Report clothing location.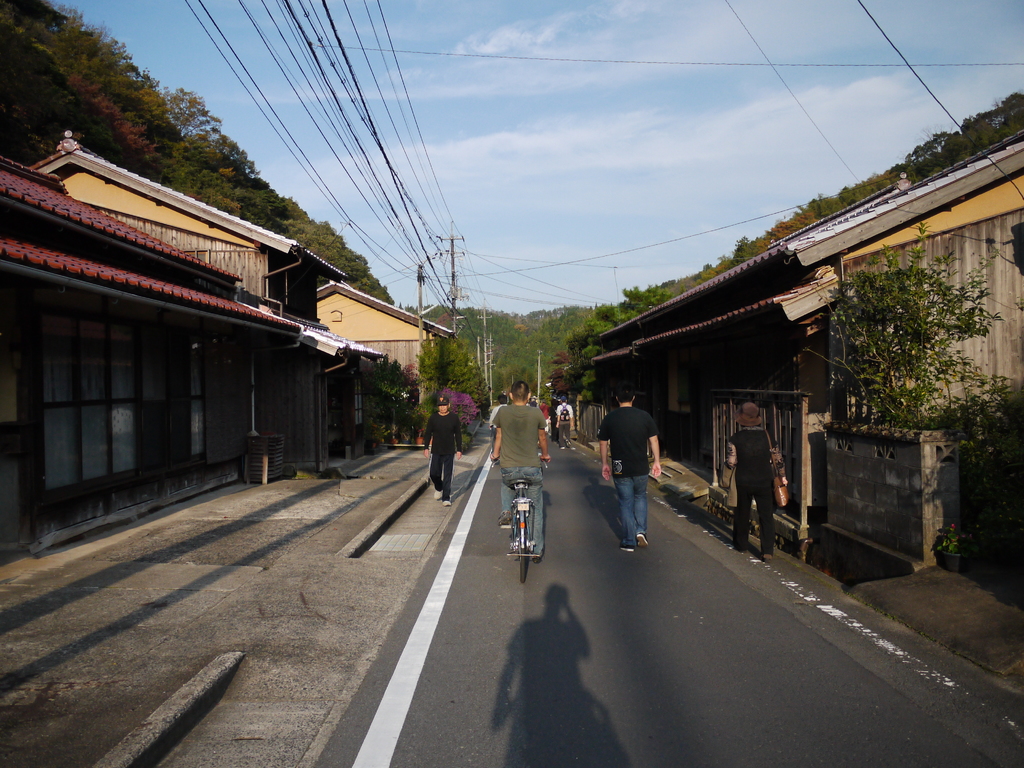
Report: pyautogui.locateOnScreen(420, 413, 465, 497).
